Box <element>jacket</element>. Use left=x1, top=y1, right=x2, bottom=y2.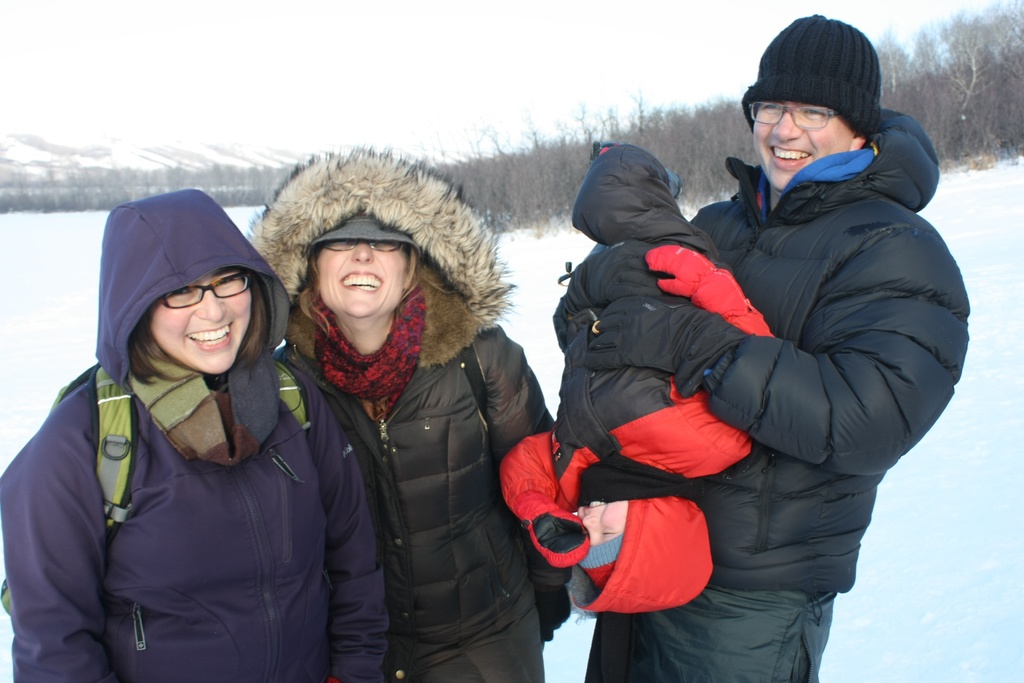
left=248, top=178, right=548, bottom=671.
